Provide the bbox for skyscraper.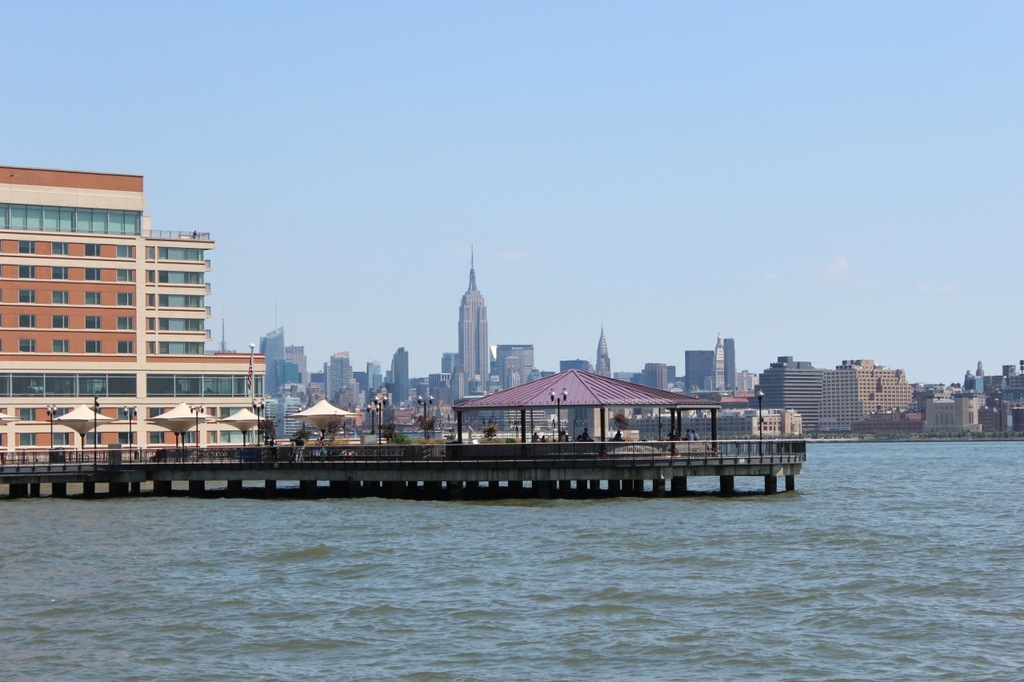
crop(390, 345, 410, 401).
